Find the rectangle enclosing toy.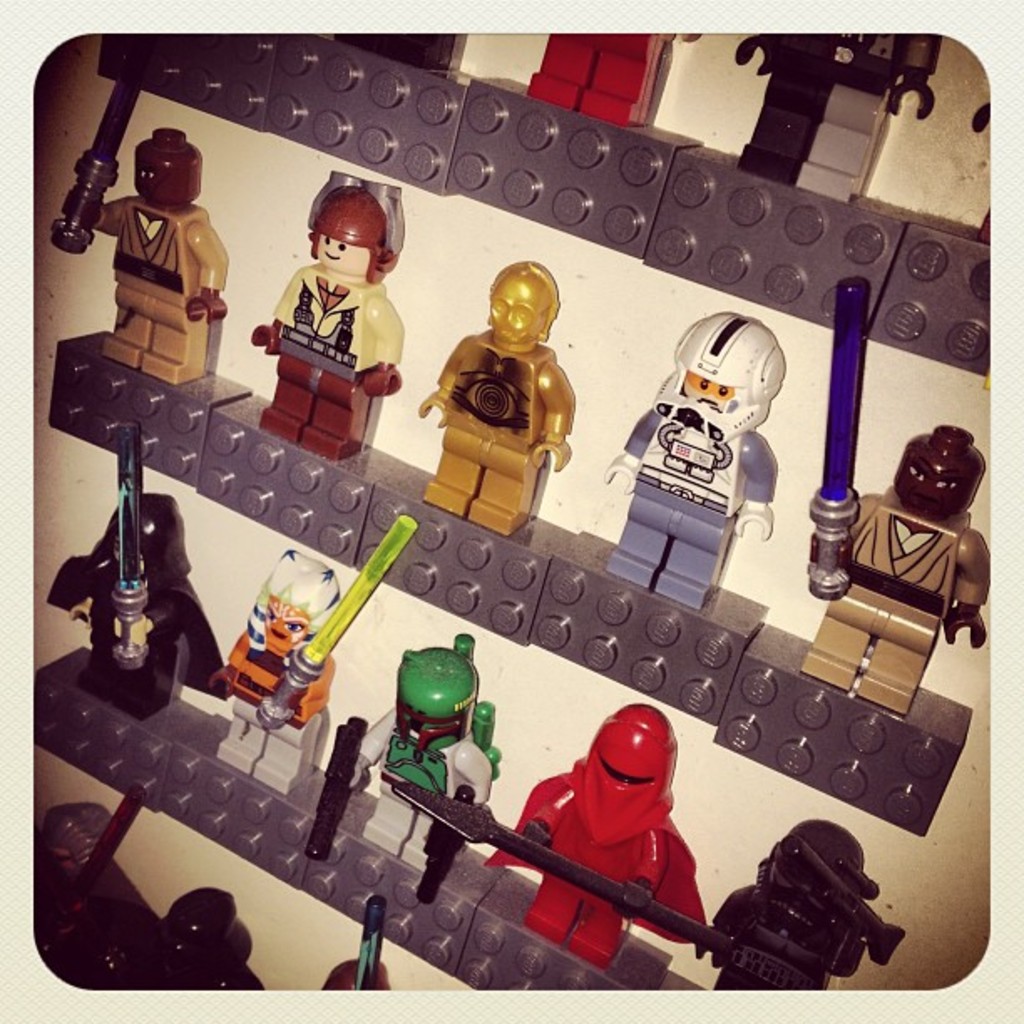
rect(266, 28, 475, 192).
